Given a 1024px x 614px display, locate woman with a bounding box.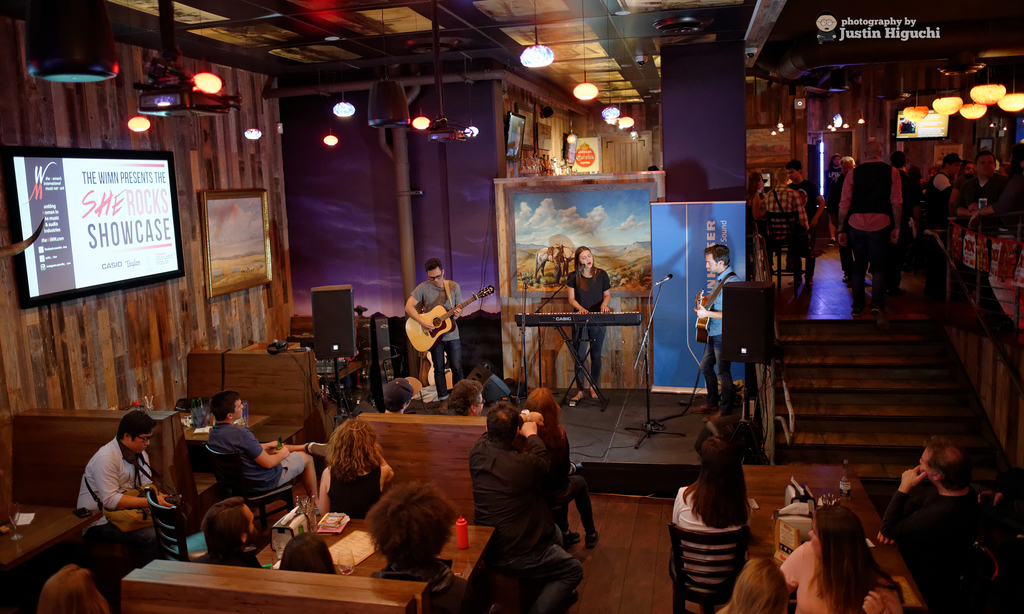
Located: box=[279, 530, 340, 578].
